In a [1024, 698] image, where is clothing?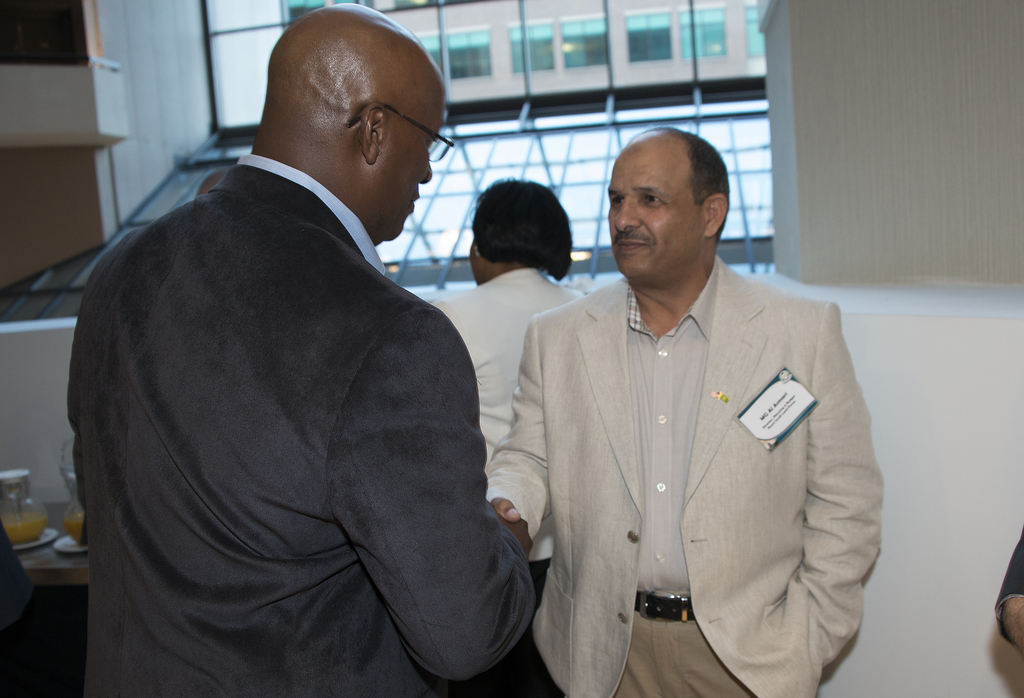
[410, 262, 588, 598].
